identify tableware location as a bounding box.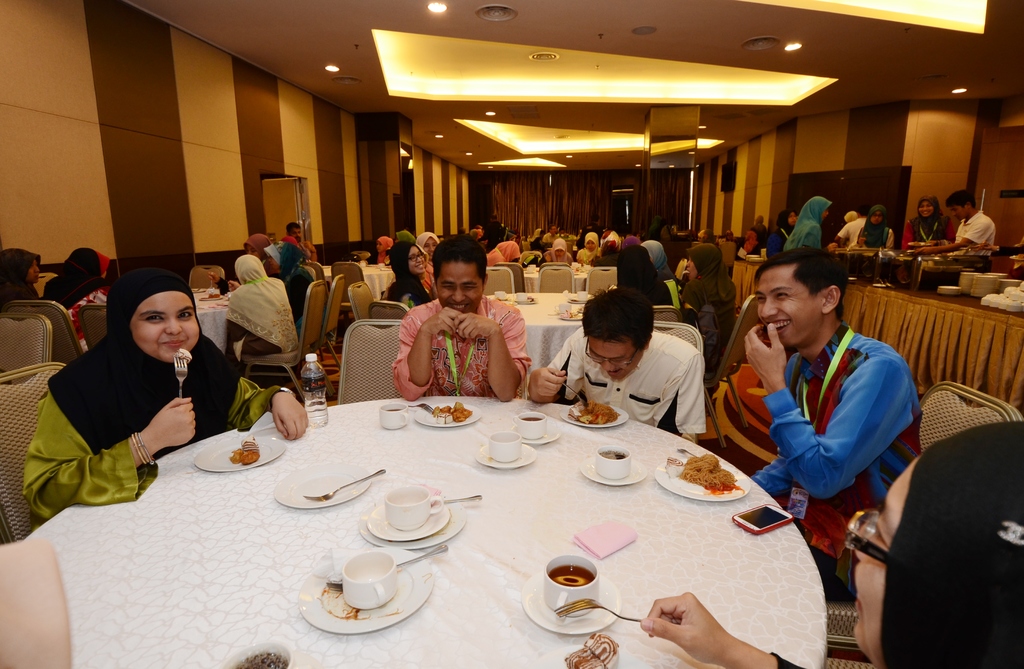
bbox(374, 399, 408, 430).
